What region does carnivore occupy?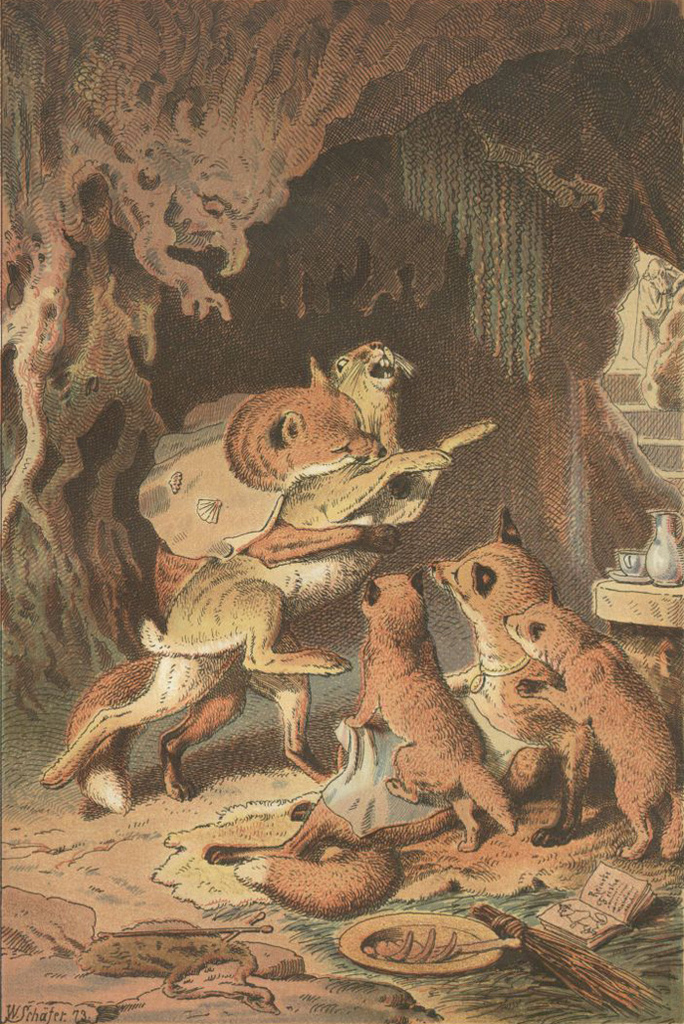
<region>423, 478, 607, 800</region>.
